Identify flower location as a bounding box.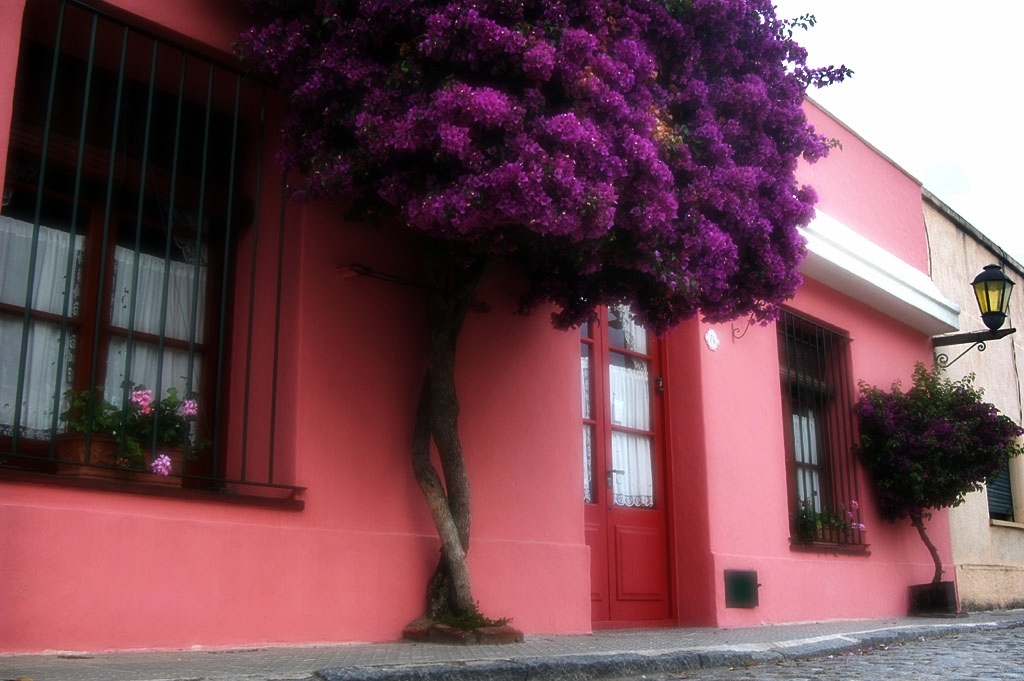
left=129, top=386, right=156, bottom=415.
